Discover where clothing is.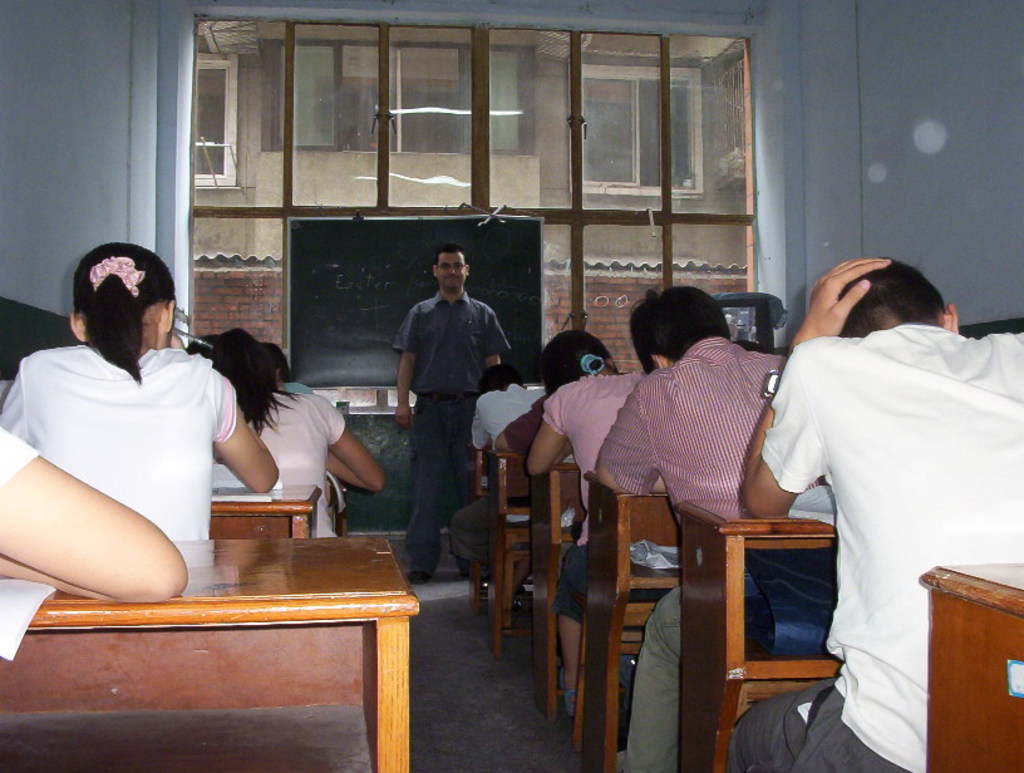
Discovered at <box>503,397,545,452</box>.
